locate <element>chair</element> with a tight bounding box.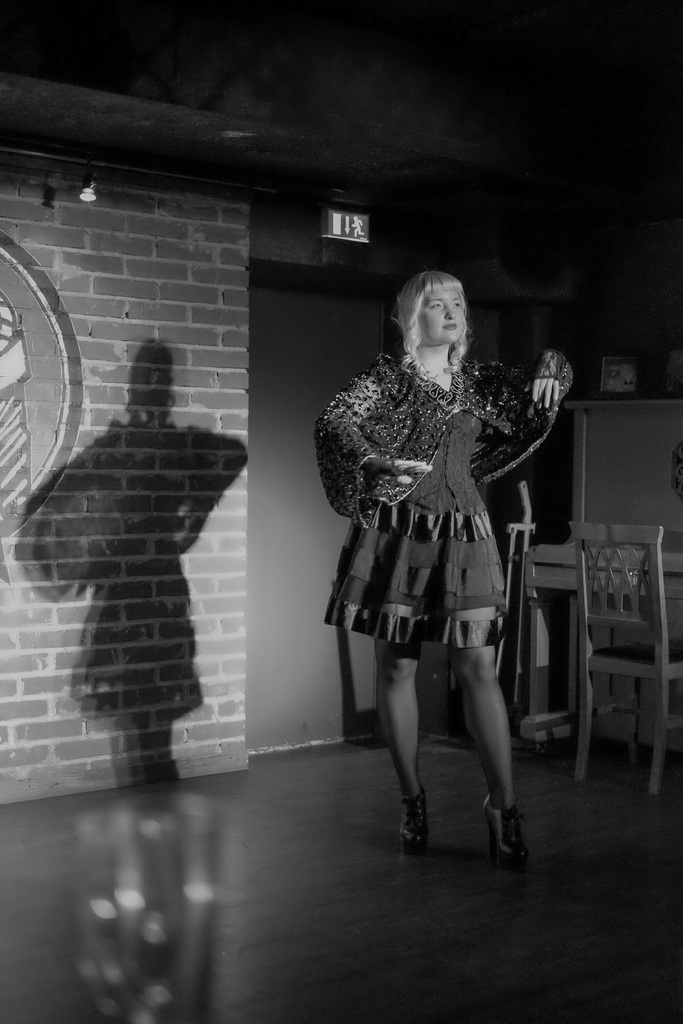
box=[548, 529, 667, 794].
